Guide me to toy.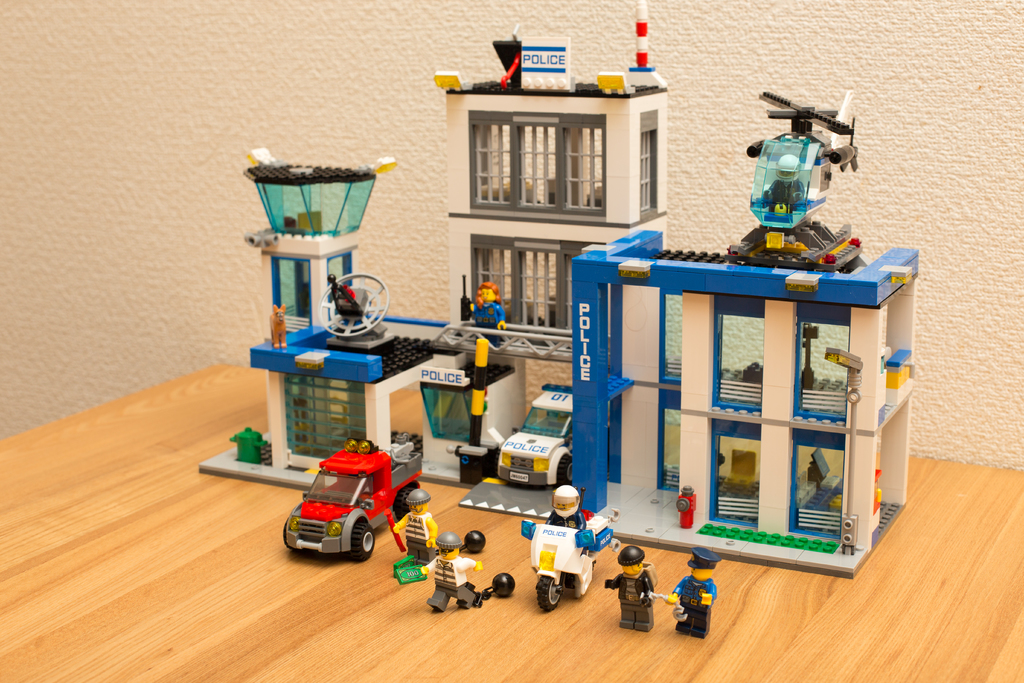
Guidance: pyautogui.locateOnScreen(463, 279, 505, 338).
